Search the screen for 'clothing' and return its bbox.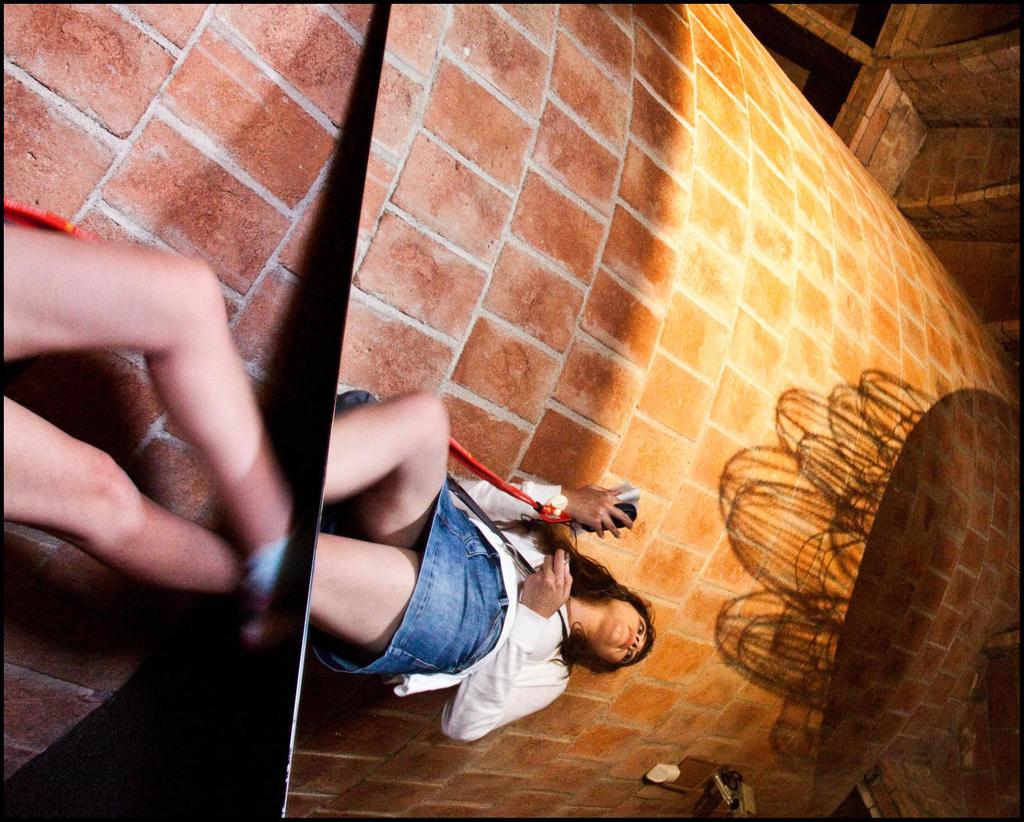
Found: [305, 482, 582, 746].
